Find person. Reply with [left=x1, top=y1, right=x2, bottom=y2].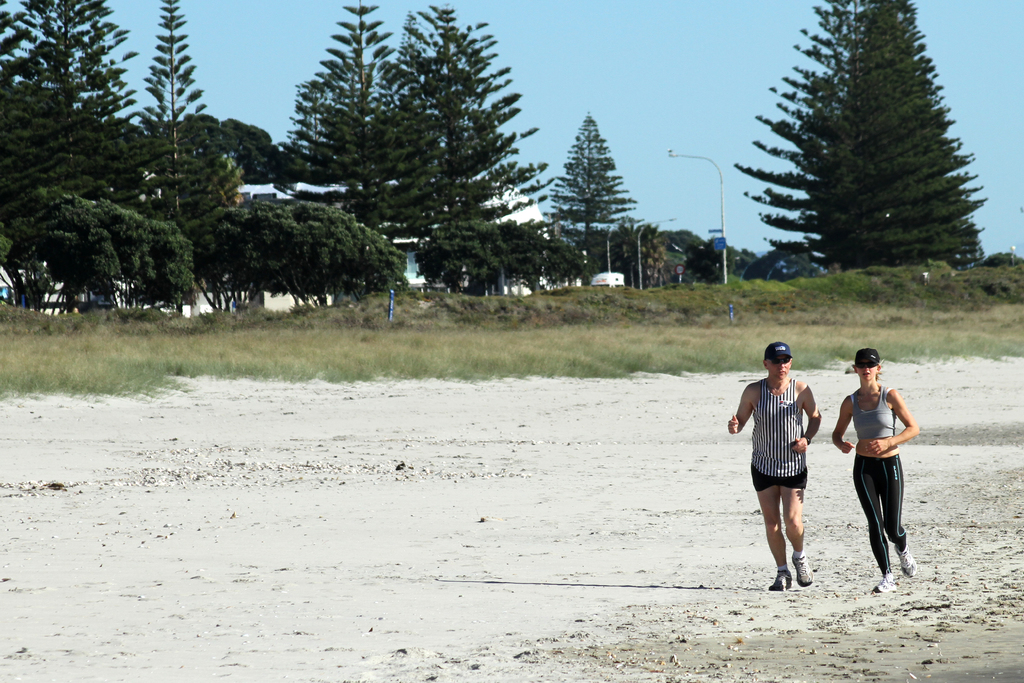
[left=751, top=333, right=834, bottom=568].
